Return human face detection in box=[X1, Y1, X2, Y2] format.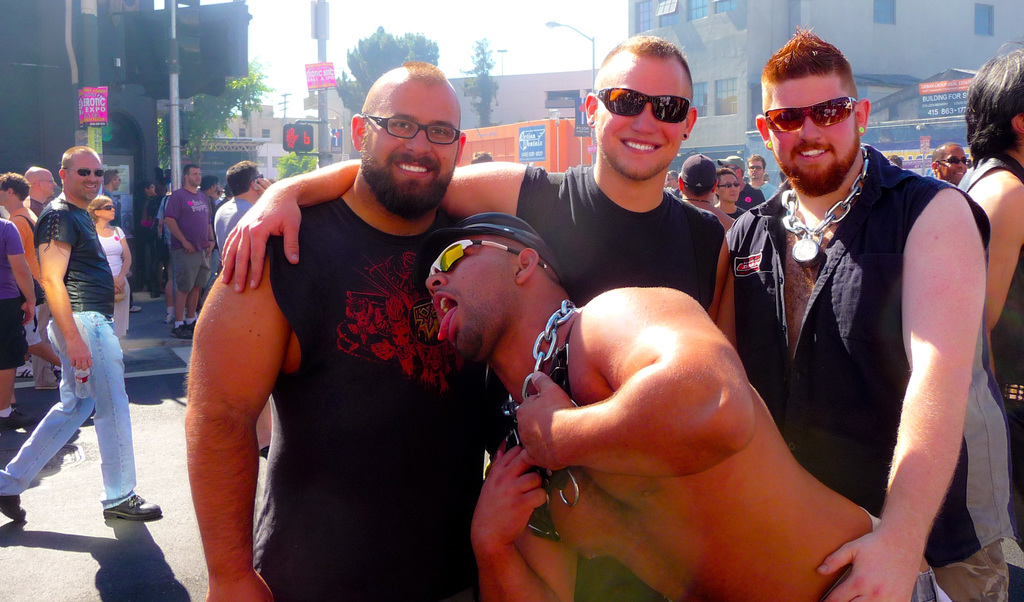
box=[769, 71, 858, 175].
